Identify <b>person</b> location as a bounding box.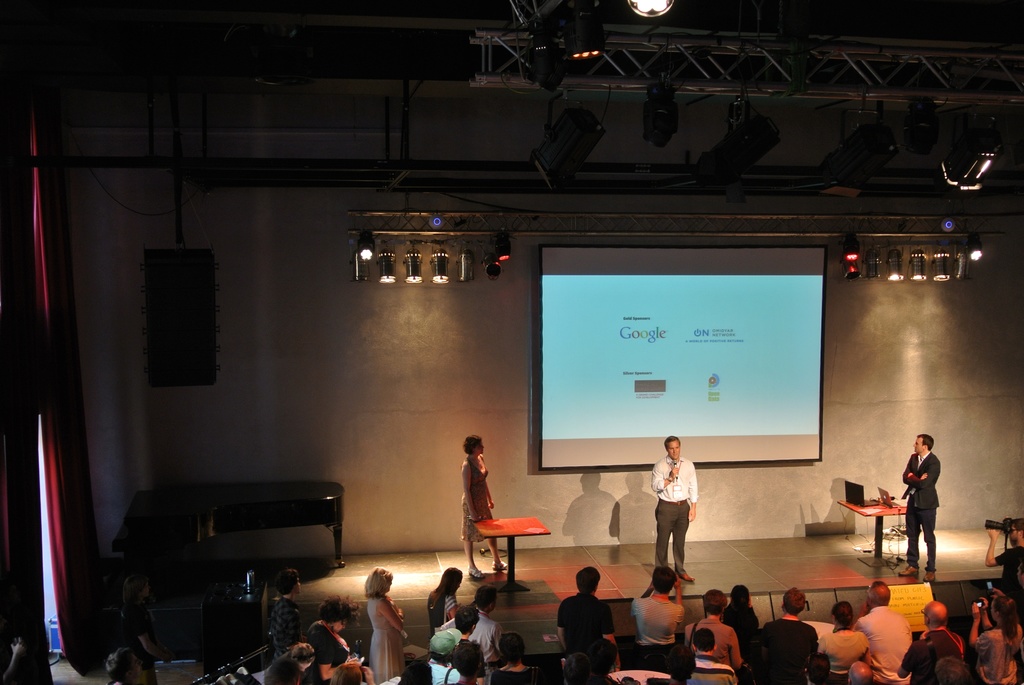
x1=425, y1=564, x2=459, y2=642.
